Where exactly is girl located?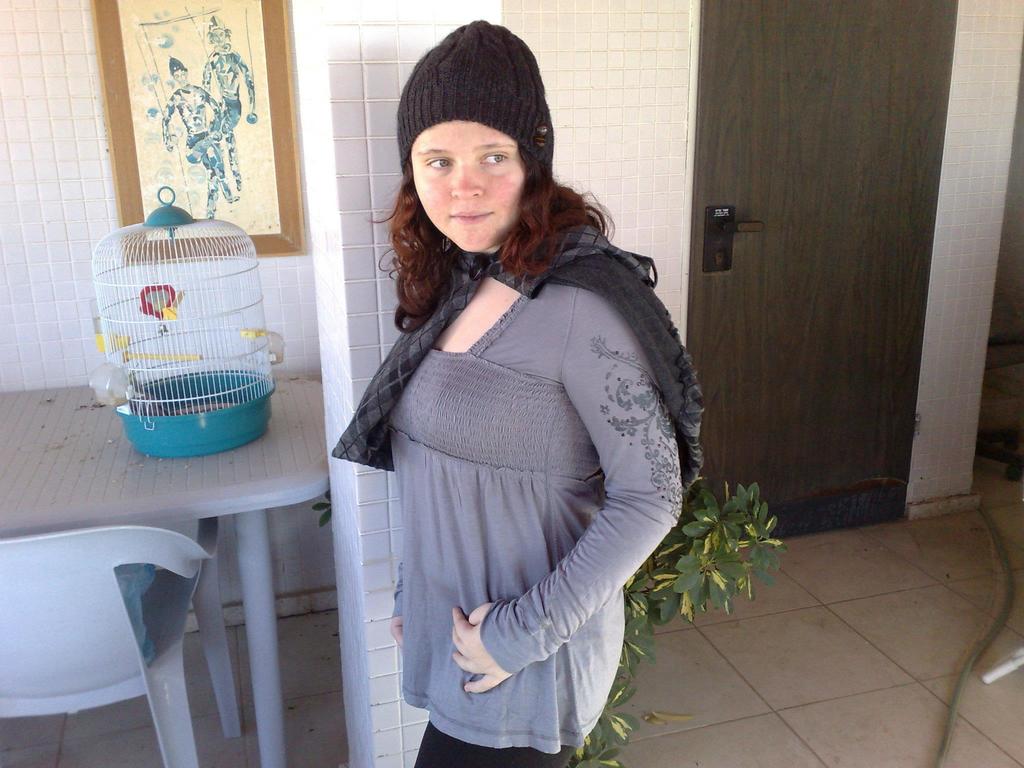
Its bounding box is region(328, 17, 705, 767).
